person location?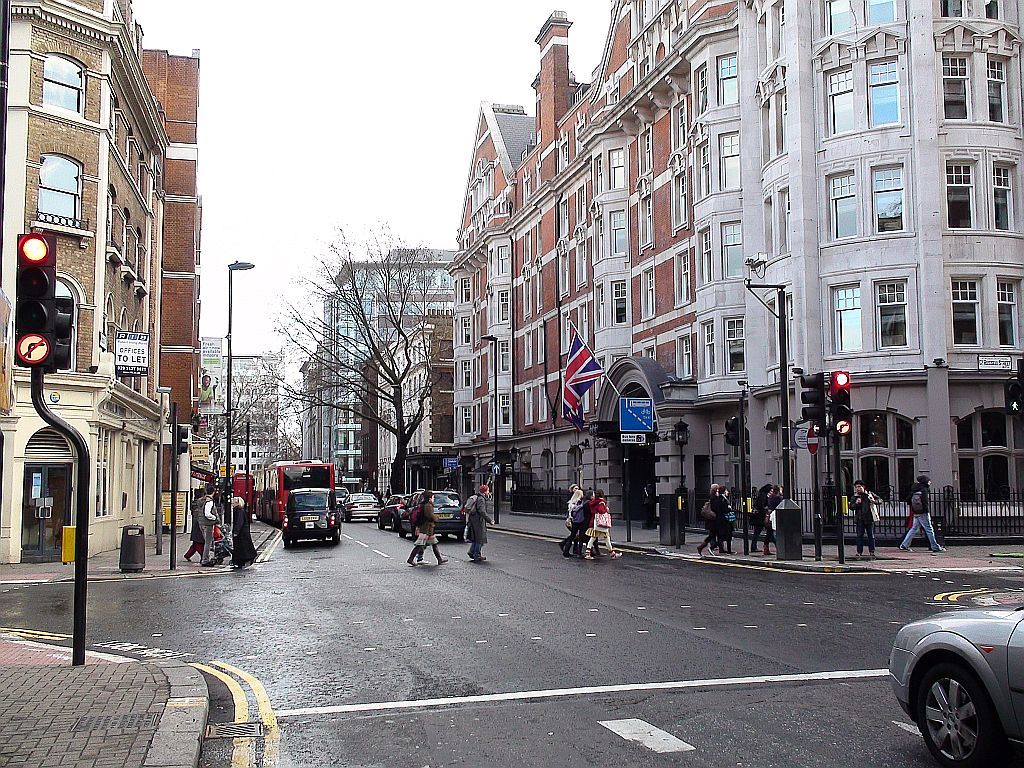
Rect(576, 490, 607, 560)
